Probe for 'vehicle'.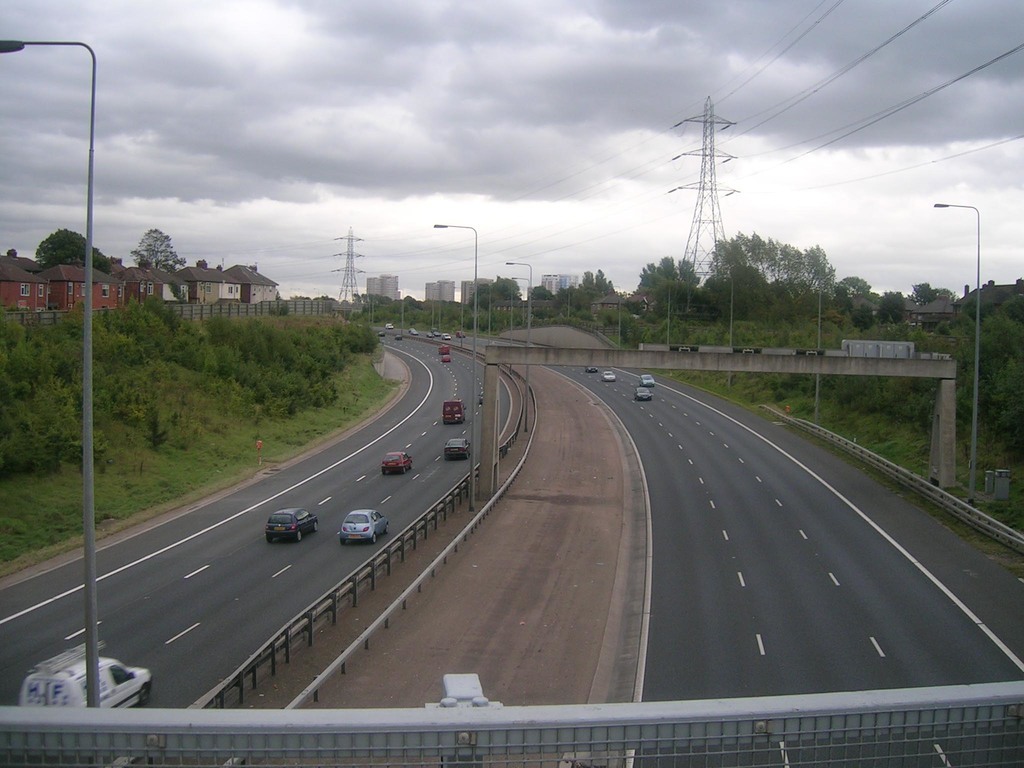
Probe result: box=[339, 508, 389, 543].
